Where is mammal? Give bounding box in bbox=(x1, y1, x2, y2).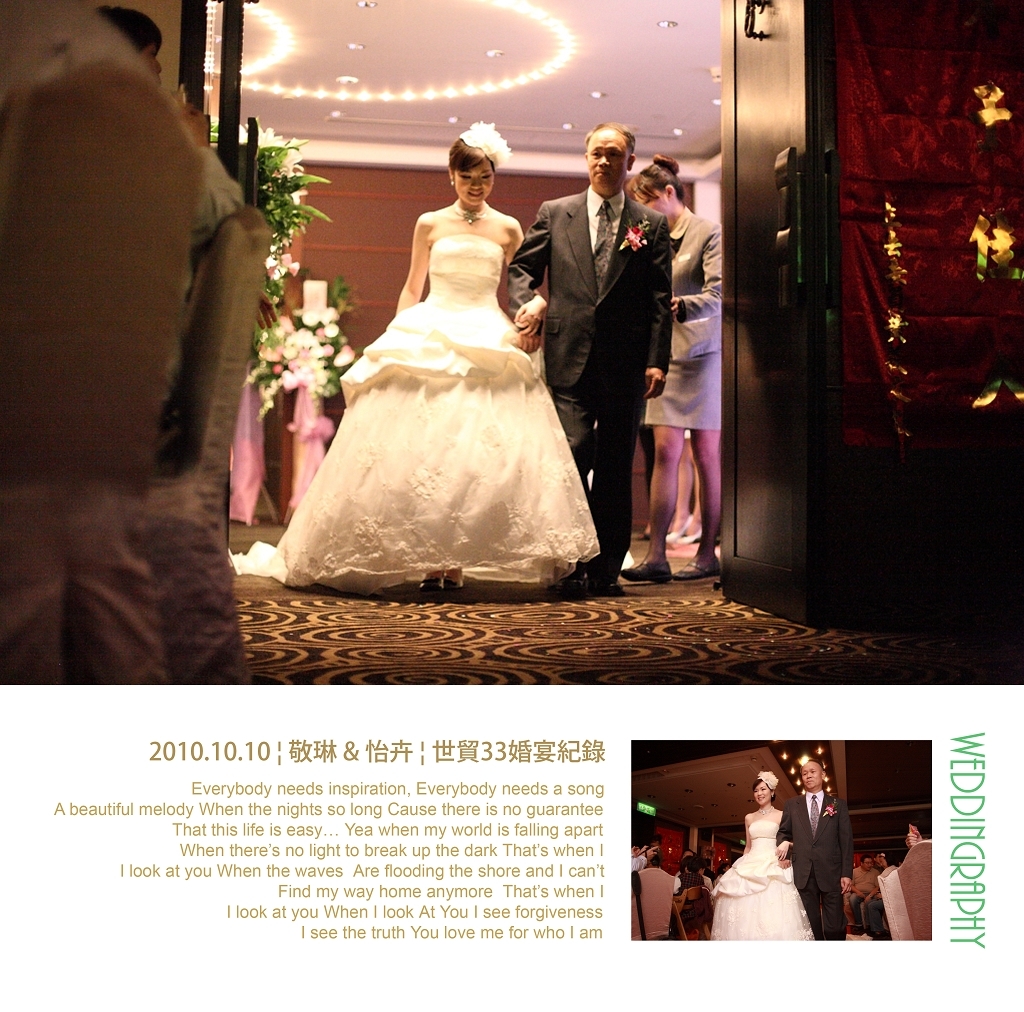
bbox=(866, 851, 899, 946).
